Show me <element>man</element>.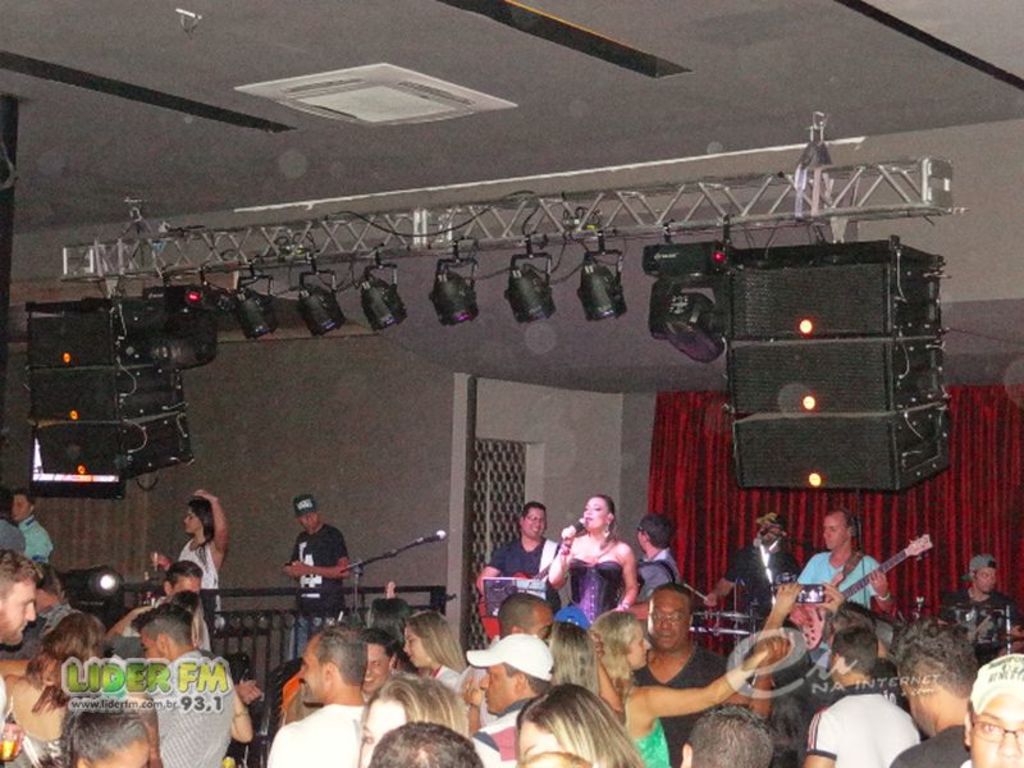
<element>man</element> is here: 887 618 983 767.
